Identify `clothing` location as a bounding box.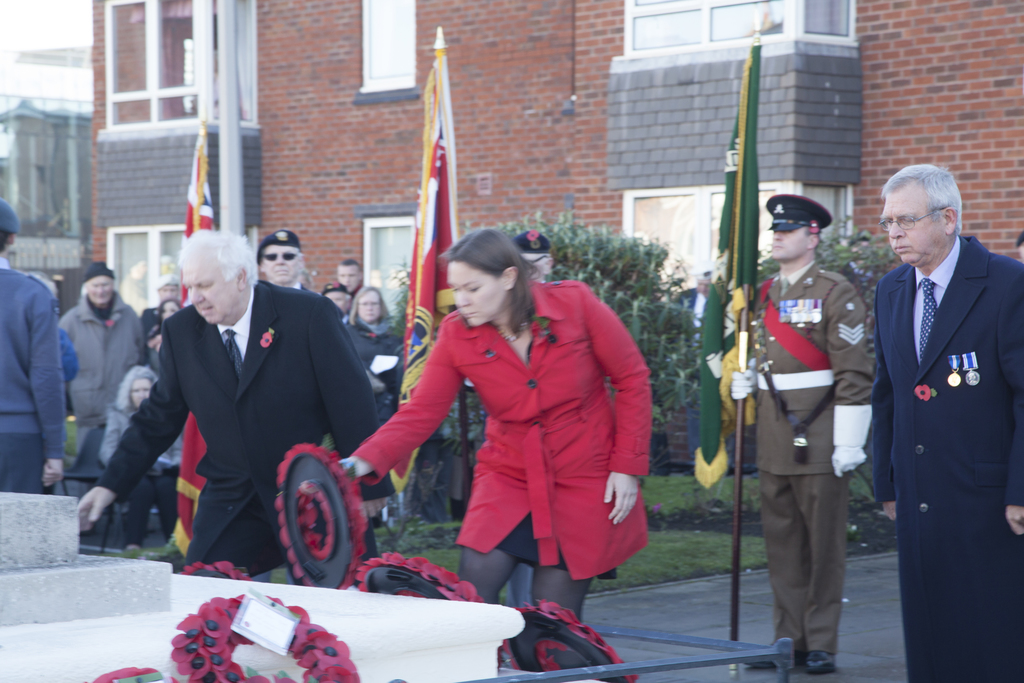
x1=45 y1=310 x2=143 y2=454.
